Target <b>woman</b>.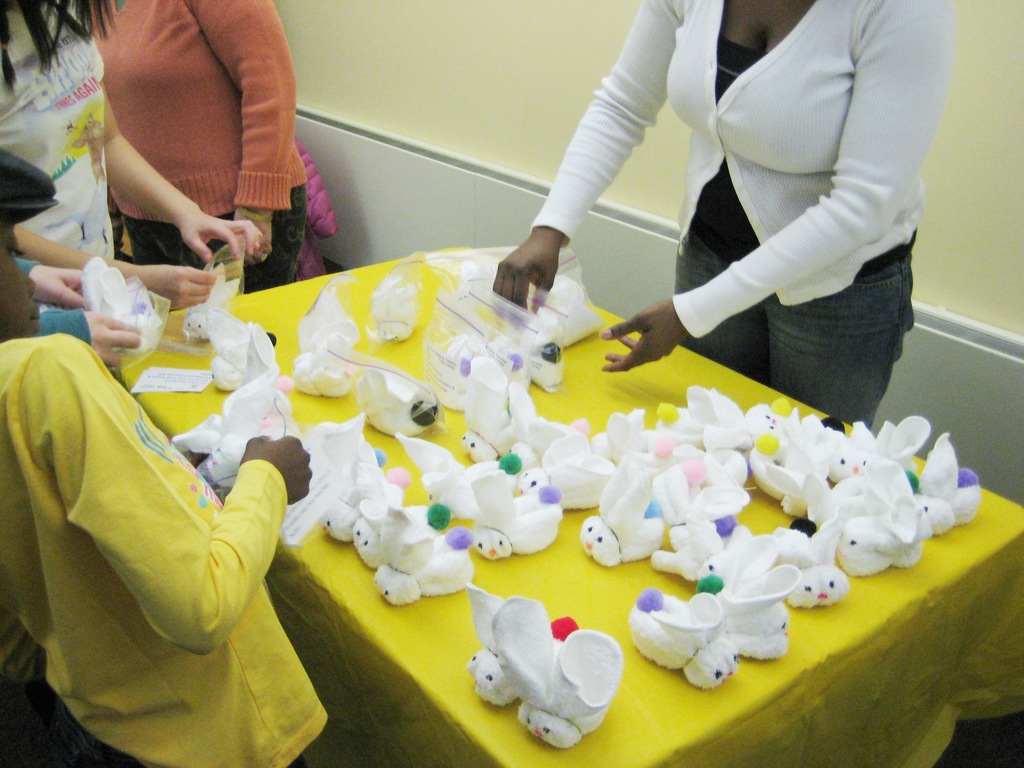
Target region: crop(0, 0, 291, 346).
